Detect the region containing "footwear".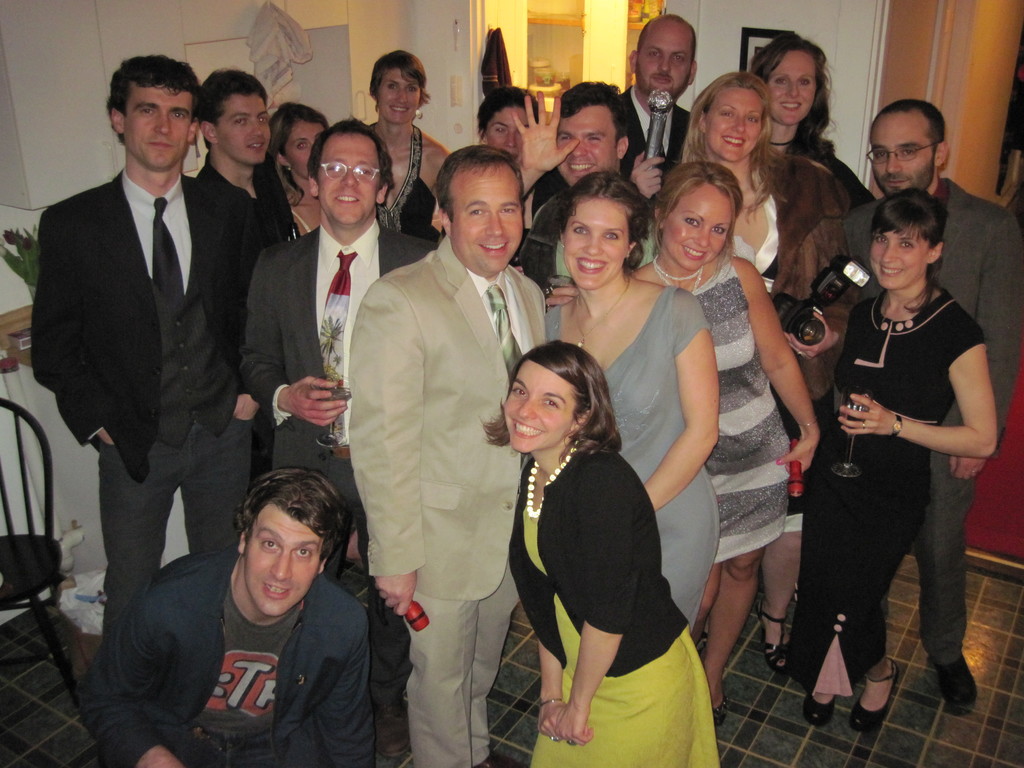
pyautogui.locateOnScreen(848, 657, 895, 728).
